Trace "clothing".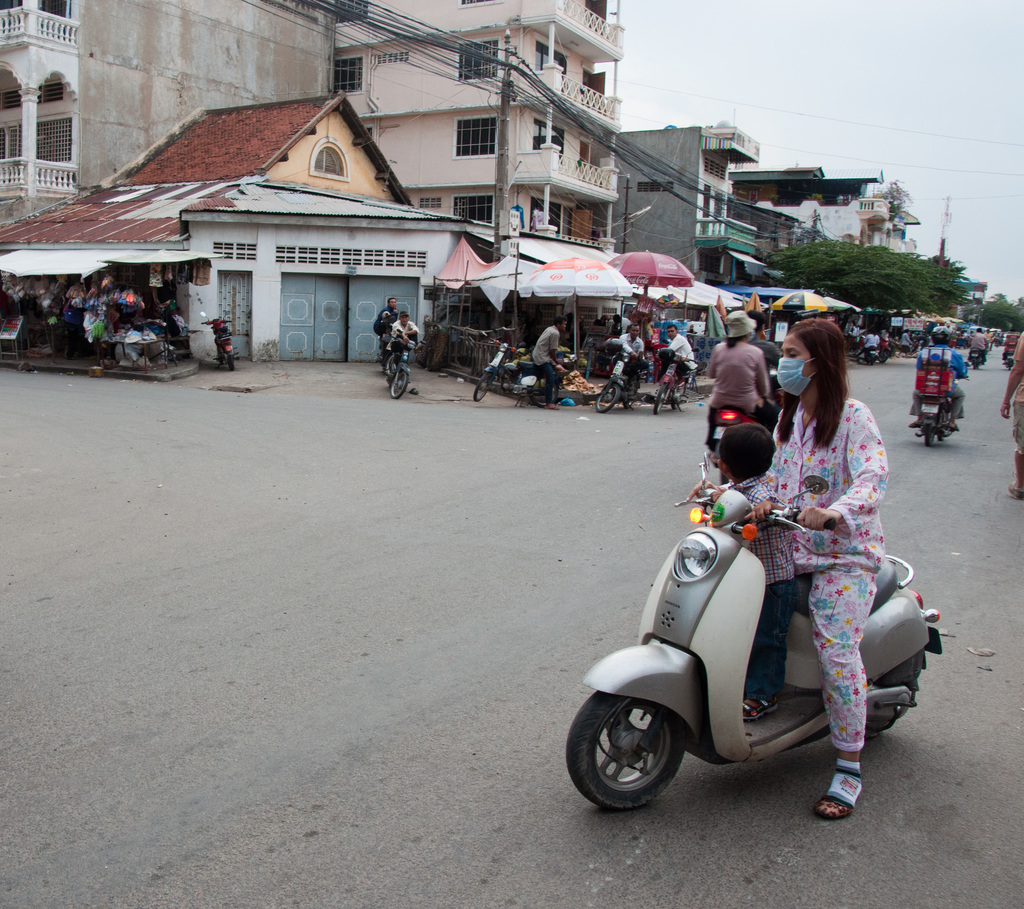
Traced to detection(711, 342, 769, 449).
